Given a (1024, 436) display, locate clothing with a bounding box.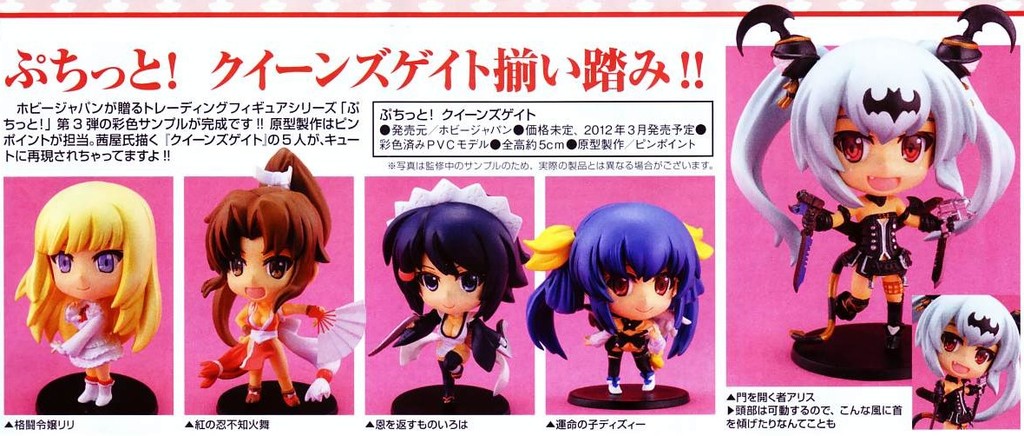
Located: l=807, t=195, r=945, b=274.
